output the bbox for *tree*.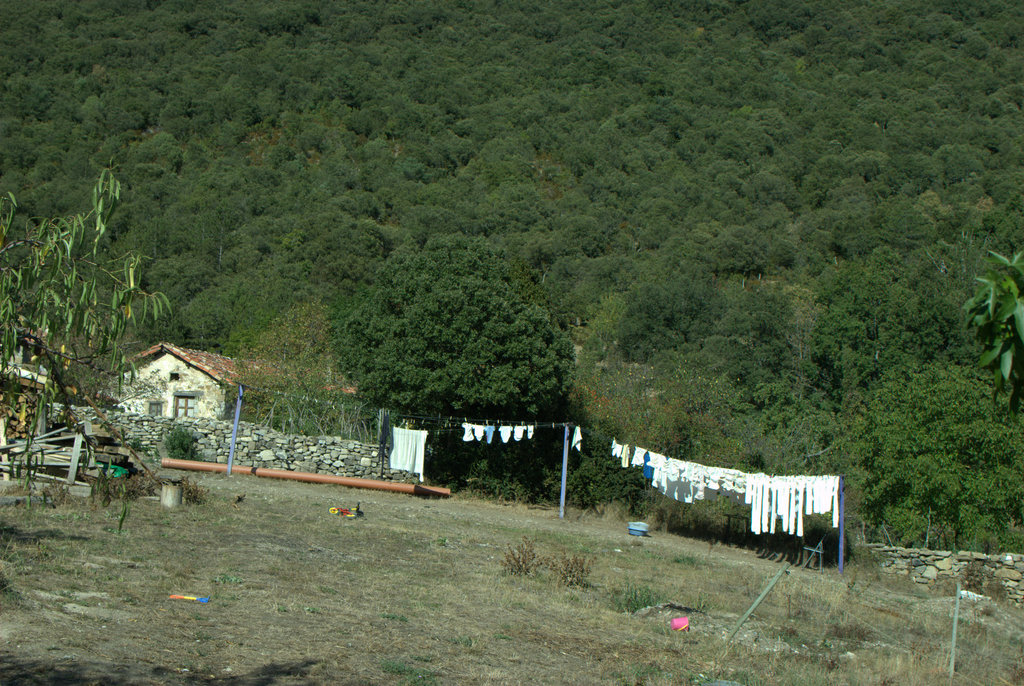
rect(325, 233, 575, 483).
